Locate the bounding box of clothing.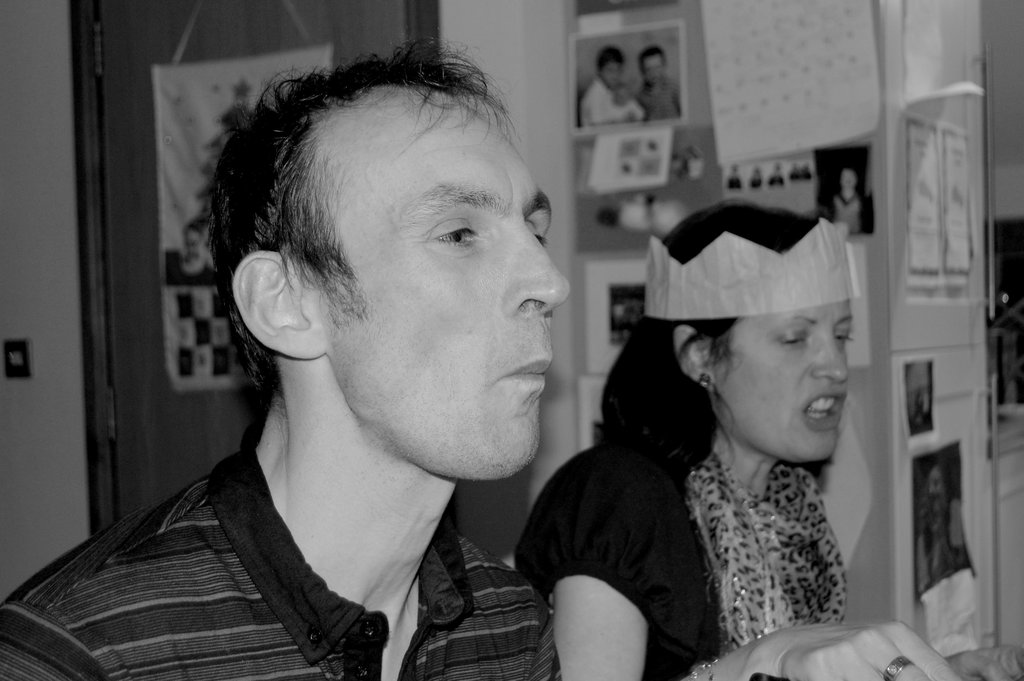
Bounding box: select_region(913, 403, 927, 424).
